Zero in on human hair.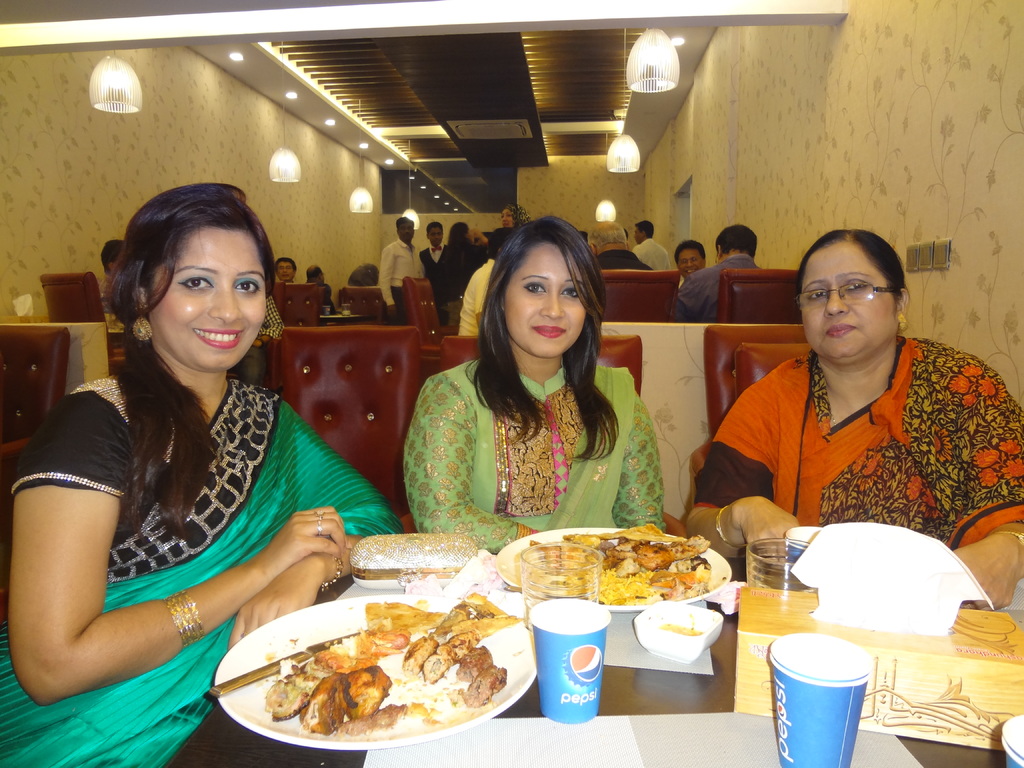
Zeroed in: (left=394, top=214, right=416, bottom=228).
